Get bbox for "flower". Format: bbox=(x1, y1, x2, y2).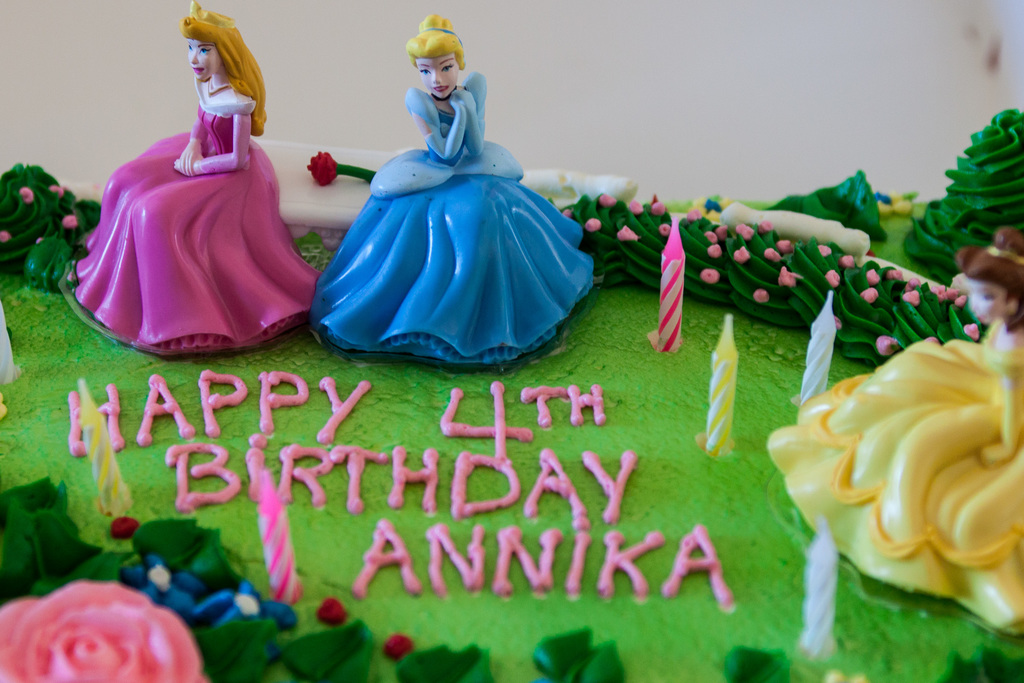
bbox=(0, 230, 10, 243).
